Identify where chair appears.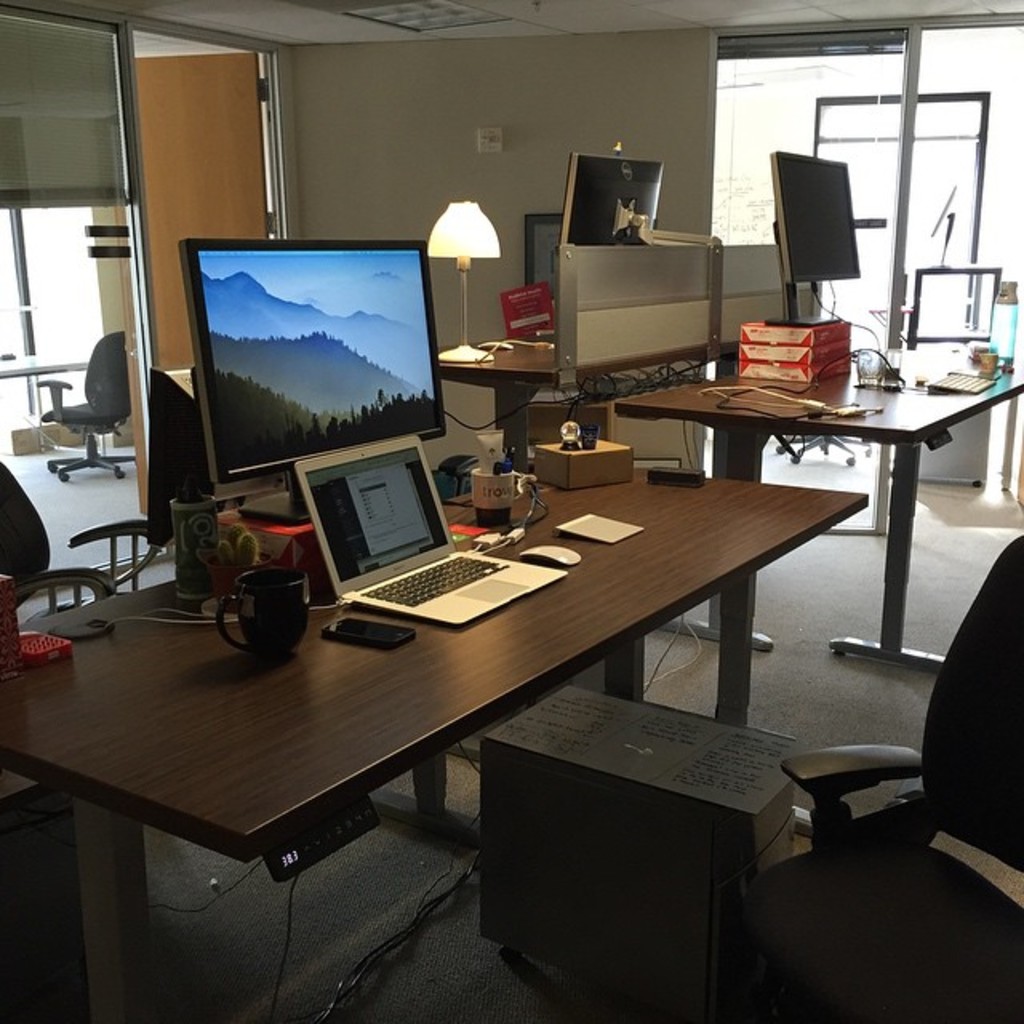
Appears at left=717, top=512, right=1022, bottom=1022.
